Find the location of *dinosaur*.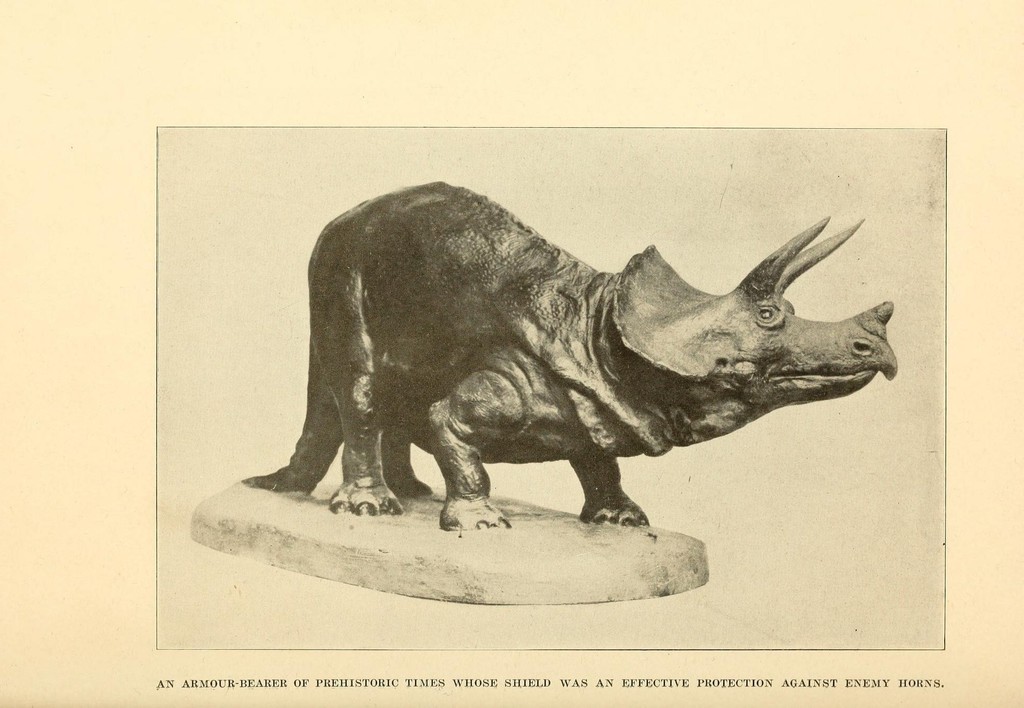
Location: 238 179 900 532.
